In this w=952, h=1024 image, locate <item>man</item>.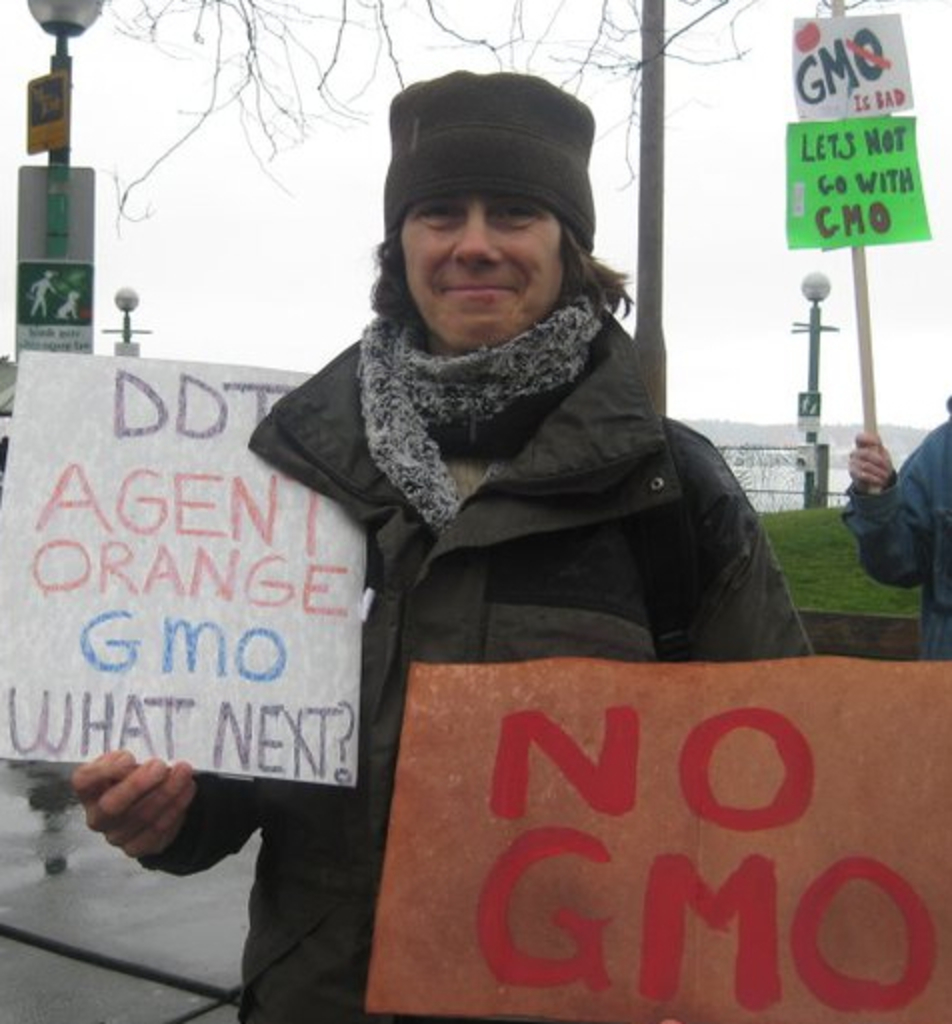
Bounding box: 62:60:812:1022.
